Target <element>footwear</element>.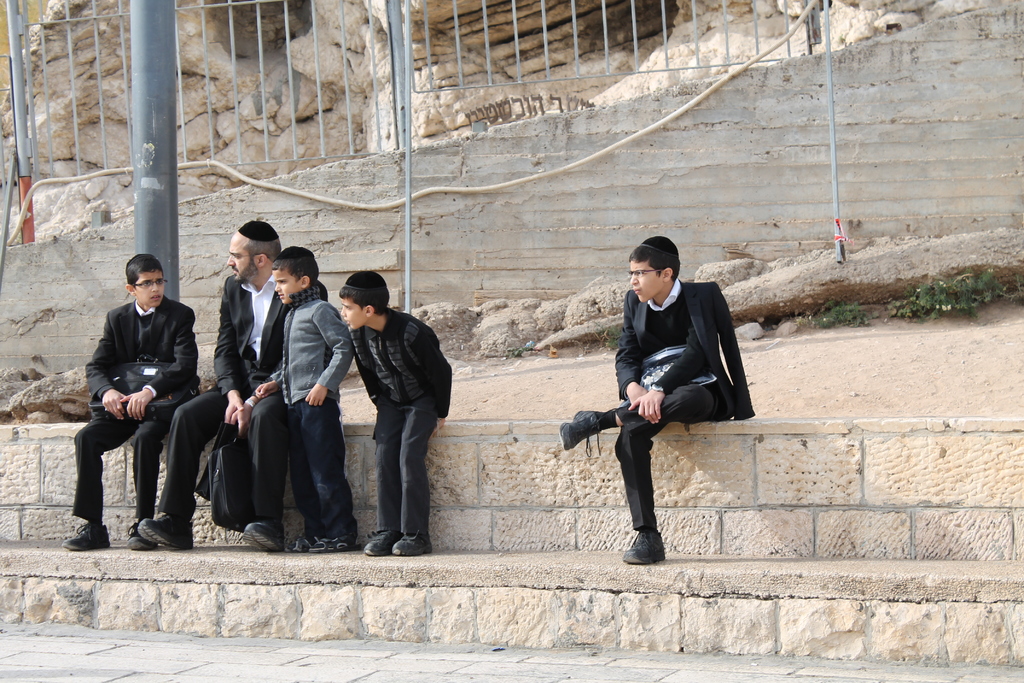
Target region: x1=131, y1=527, x2=161, y2=548.
